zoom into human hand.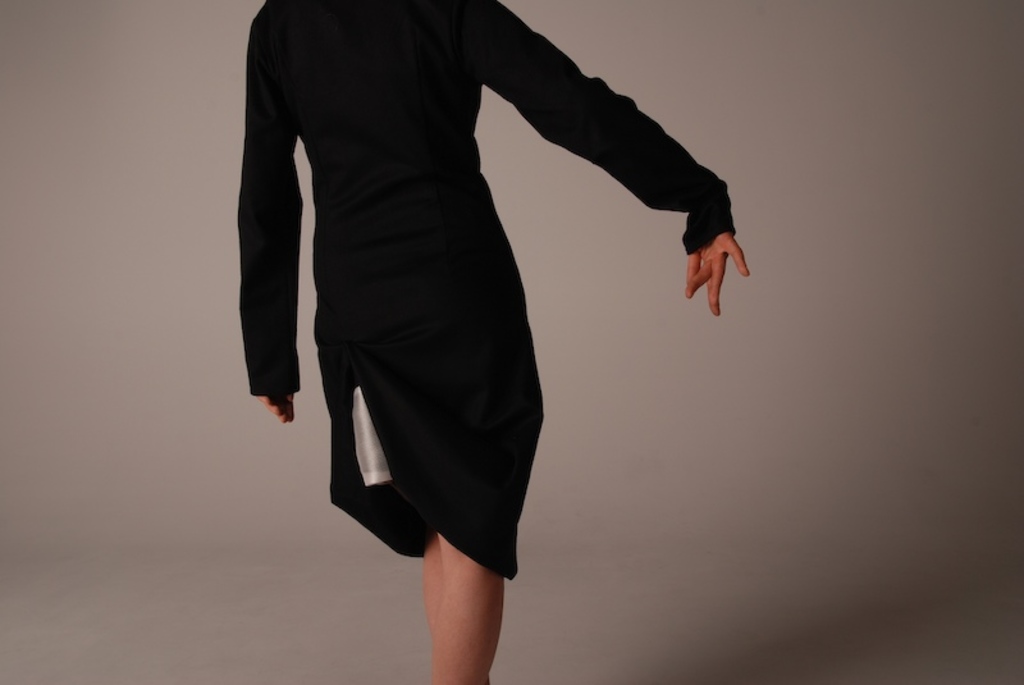
Zoom target: [left=261, top=393, right=293, bottom=425].
